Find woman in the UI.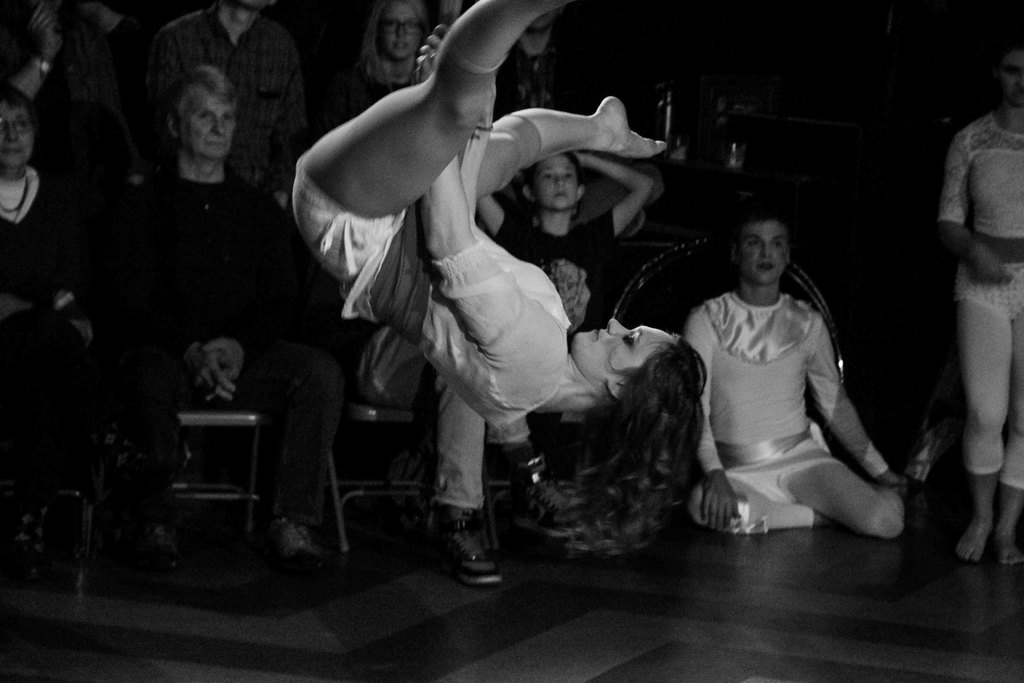
UI element at [0,80,193,586].
